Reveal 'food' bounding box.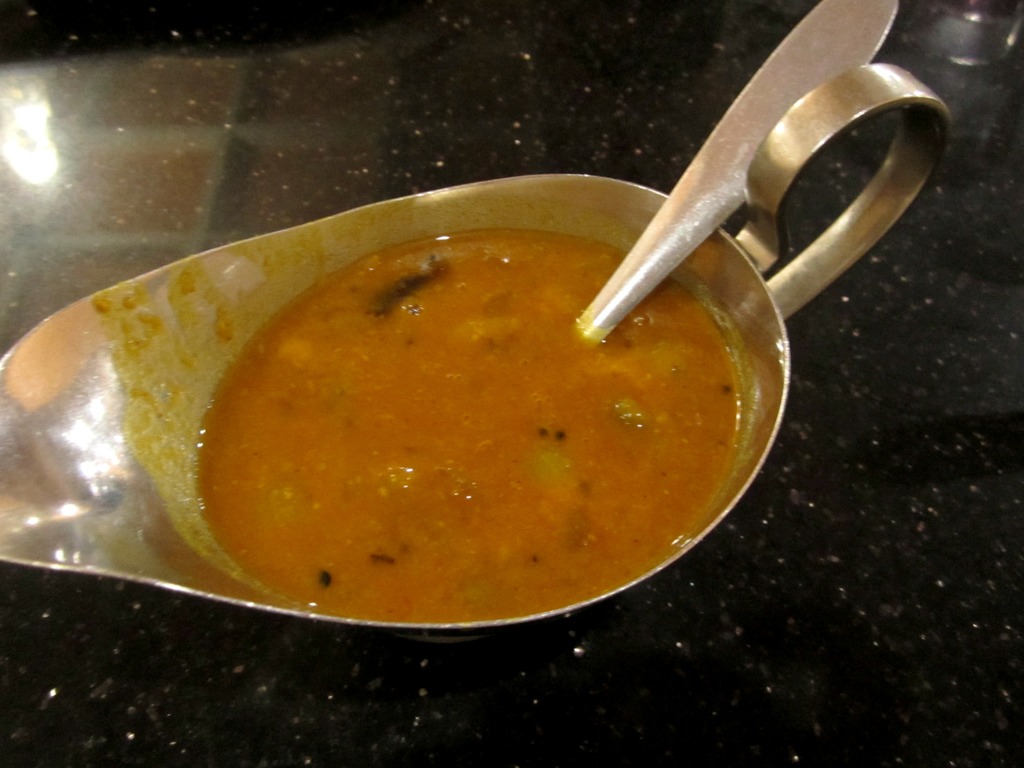
Revealed: 175,213,764,628.
